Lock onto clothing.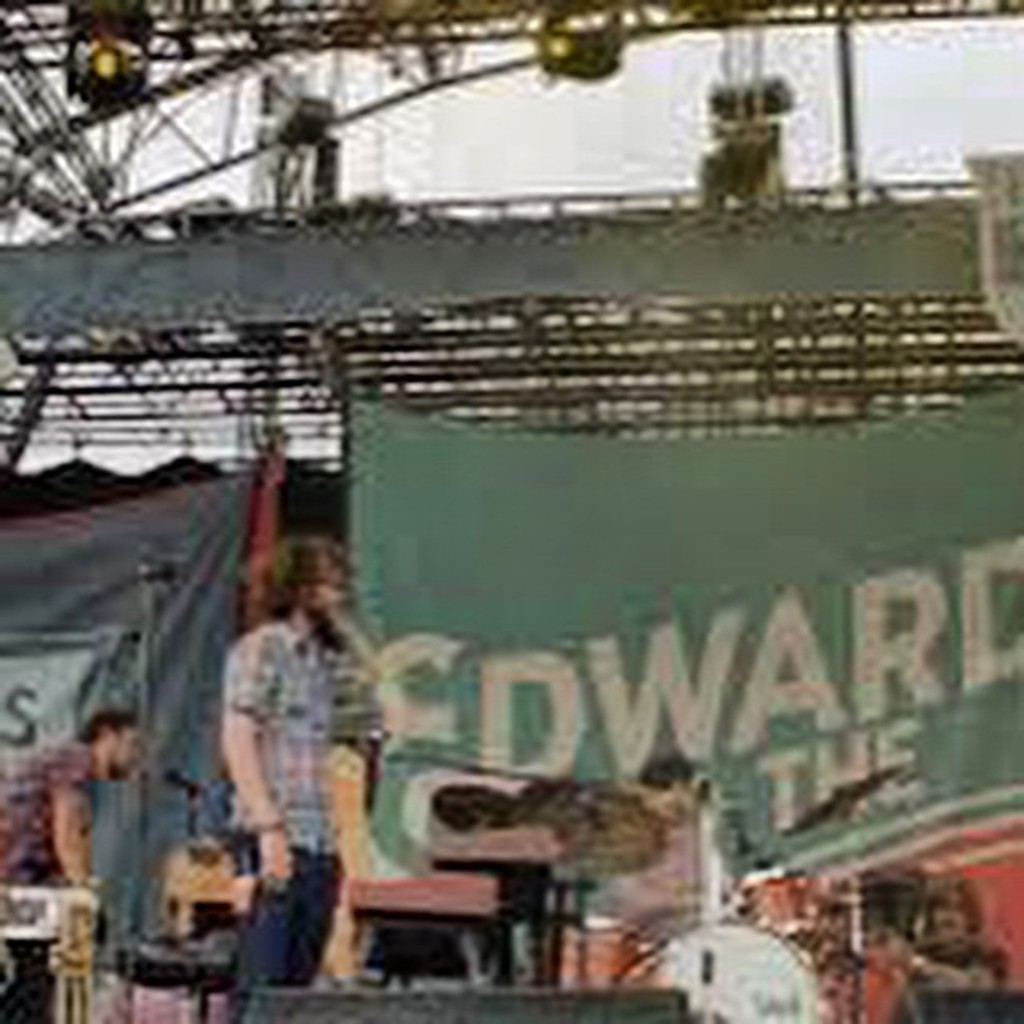
Locked: bbox=(3, 734, 85, 1022).
